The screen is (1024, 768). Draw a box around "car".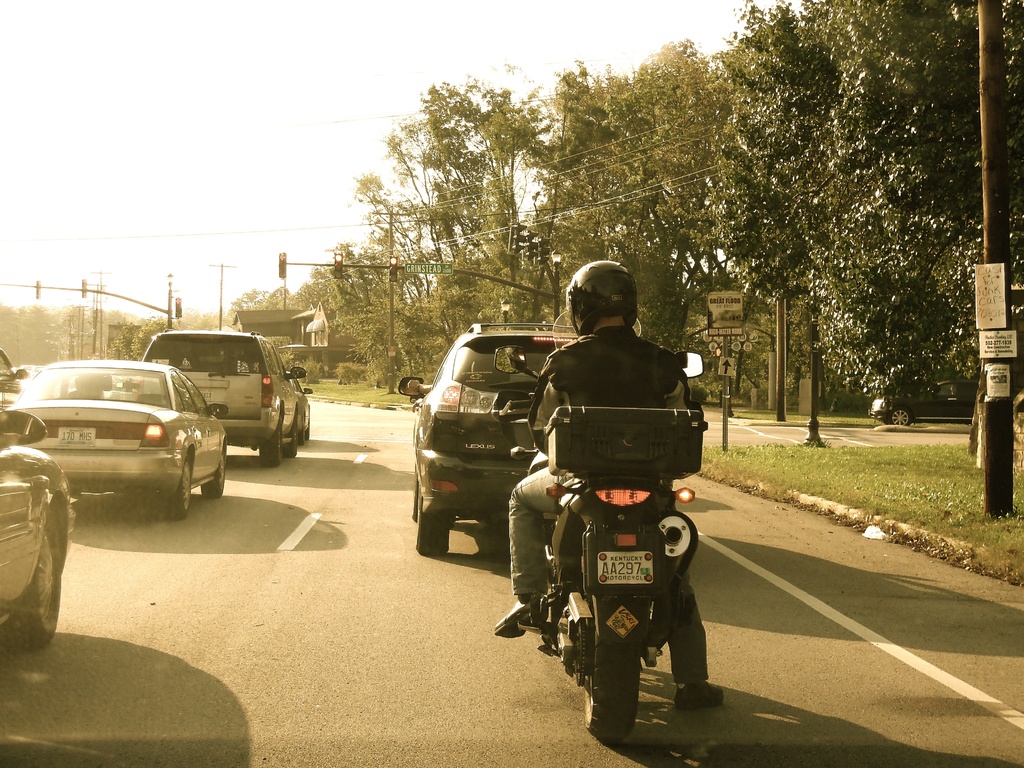
Rect(15, 355, 230, 521).
